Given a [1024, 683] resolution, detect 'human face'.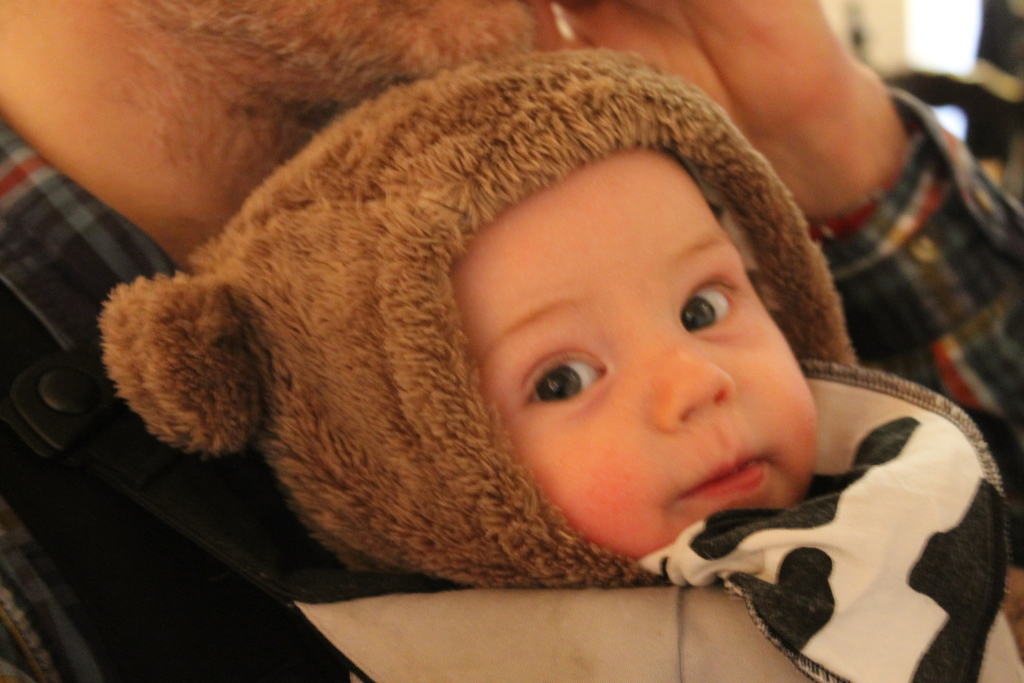
x1=452, y1=147, x2=815, y2=562.
